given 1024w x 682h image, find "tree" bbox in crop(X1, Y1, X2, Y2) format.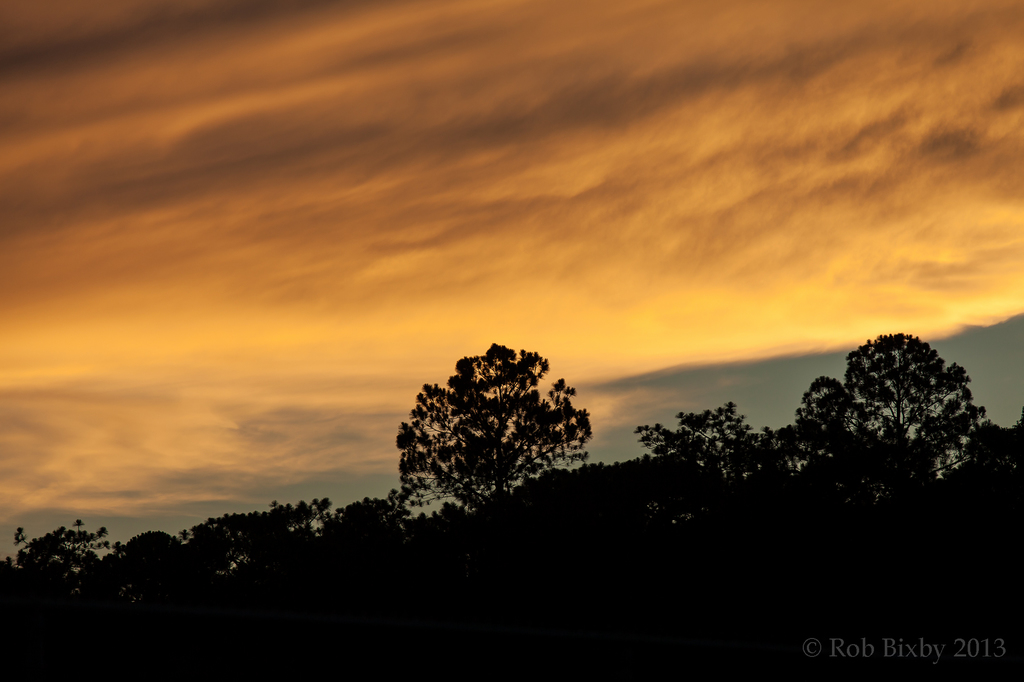
crop(630, 415, 780, 493).
